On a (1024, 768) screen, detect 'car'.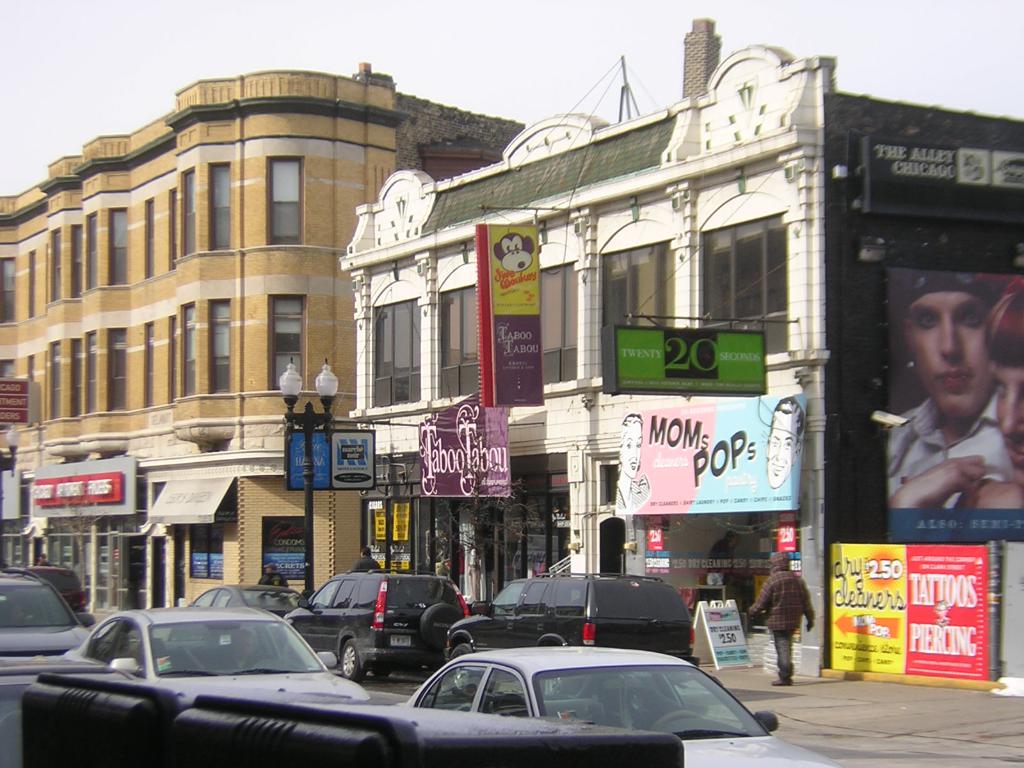
detection(403, 643, 845, 767).
